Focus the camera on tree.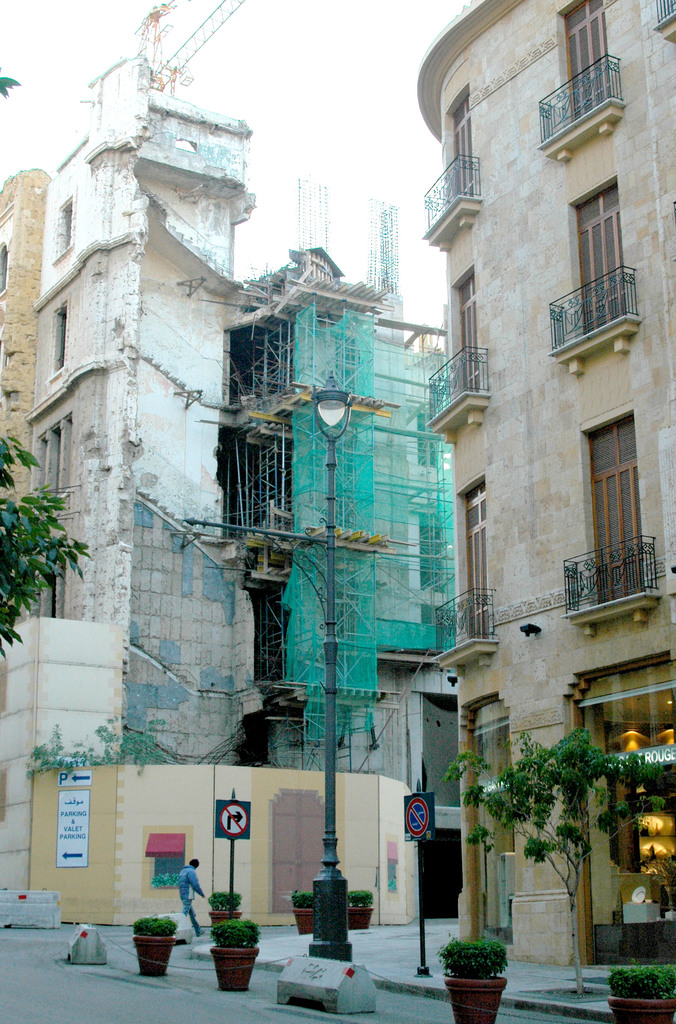
Focus region: bbox=[26, 711, 179, 770].
